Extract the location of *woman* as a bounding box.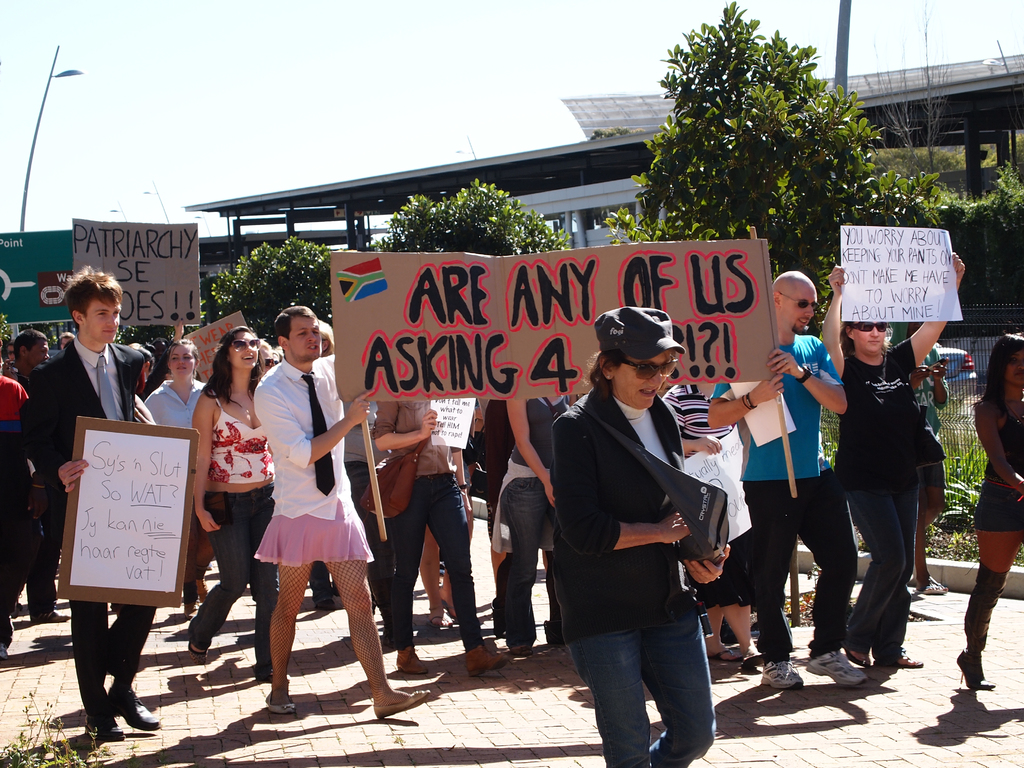
184, 323, 298, 684.
